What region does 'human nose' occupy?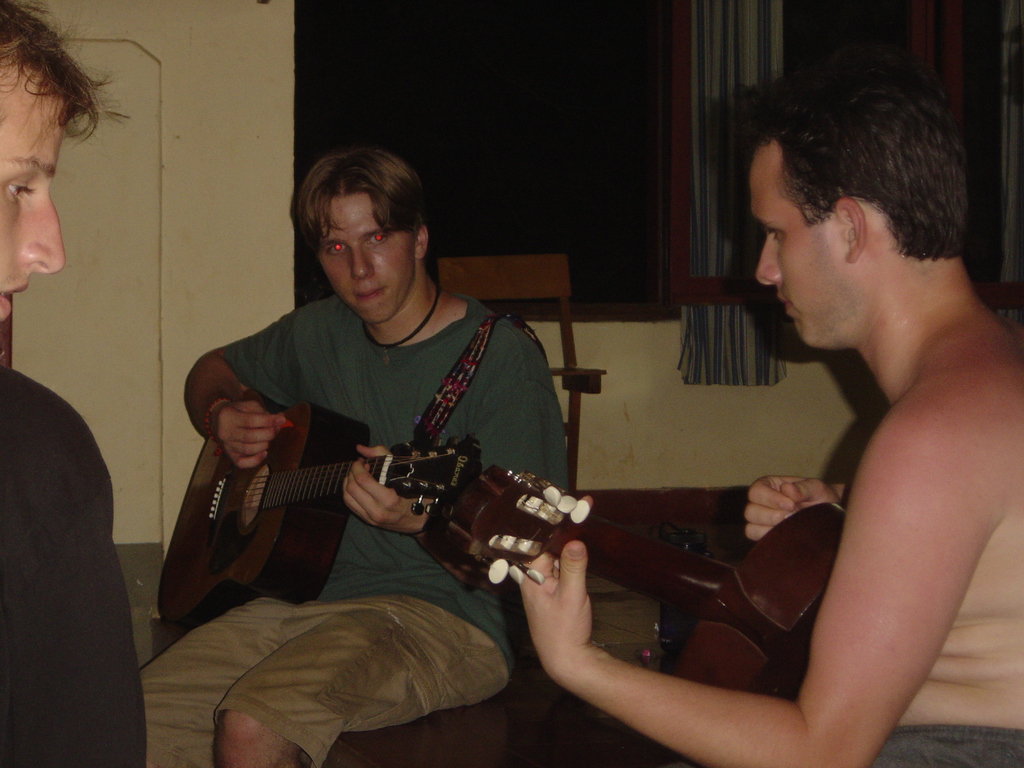
x1=19, y1=195, x2=68, y2=278.
